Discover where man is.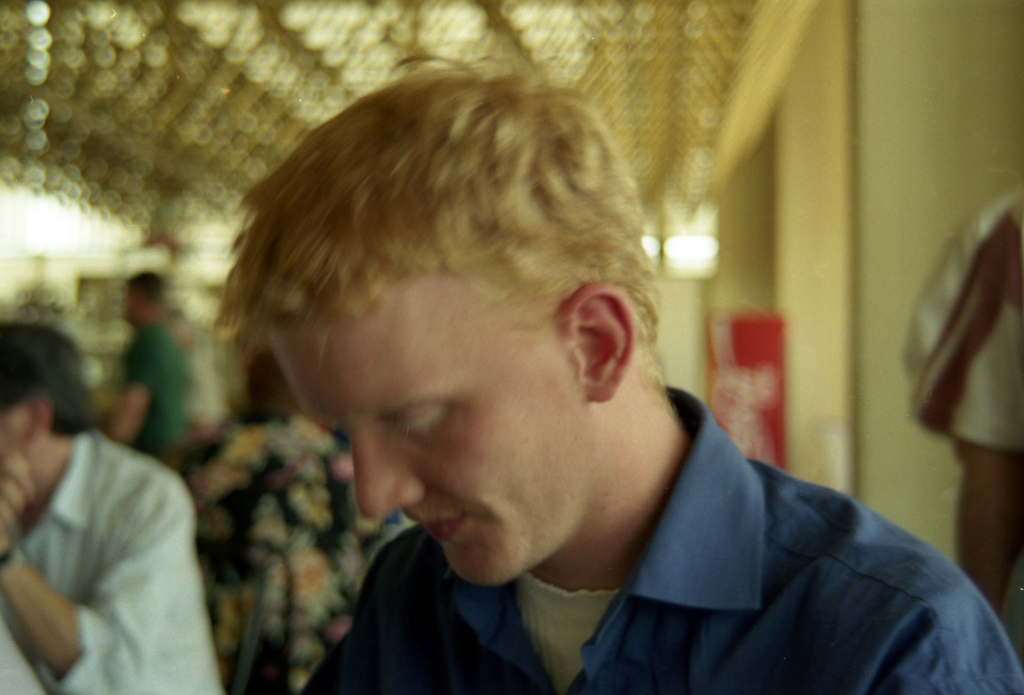
Discovered at region(0, 315, 223, 694).
